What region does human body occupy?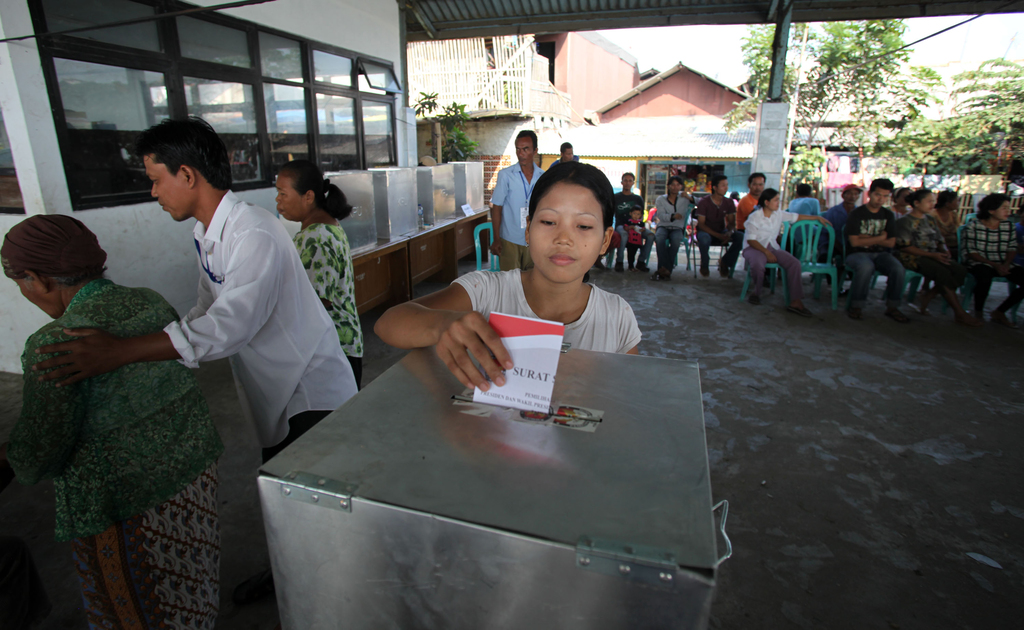
<bbox>30, 114, 360, 464</bbox>.
